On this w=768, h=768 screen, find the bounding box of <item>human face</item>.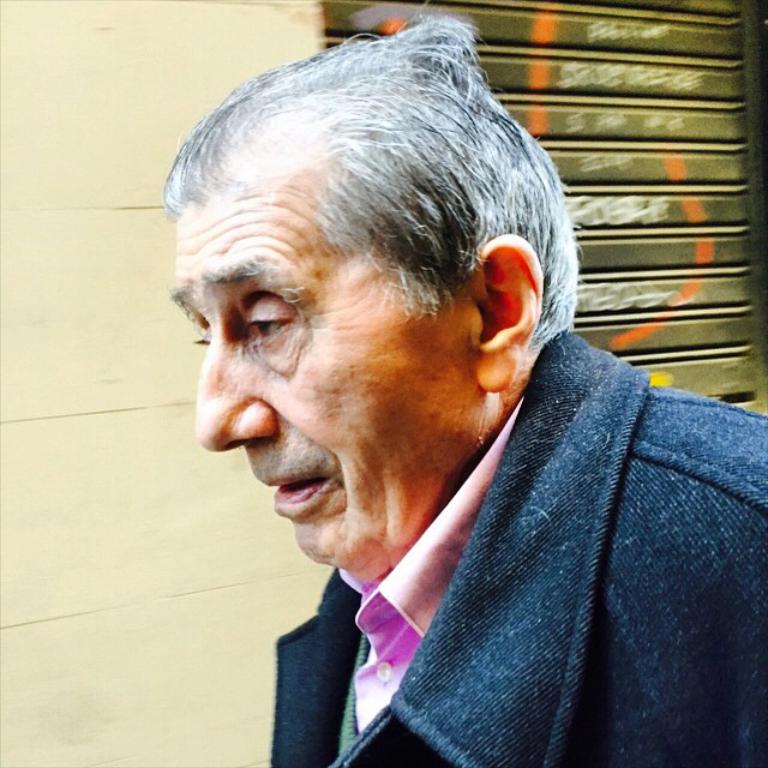
Bounding box: {"x1": 173, "y1": 187, "x2": 499, "y2": 574}.
